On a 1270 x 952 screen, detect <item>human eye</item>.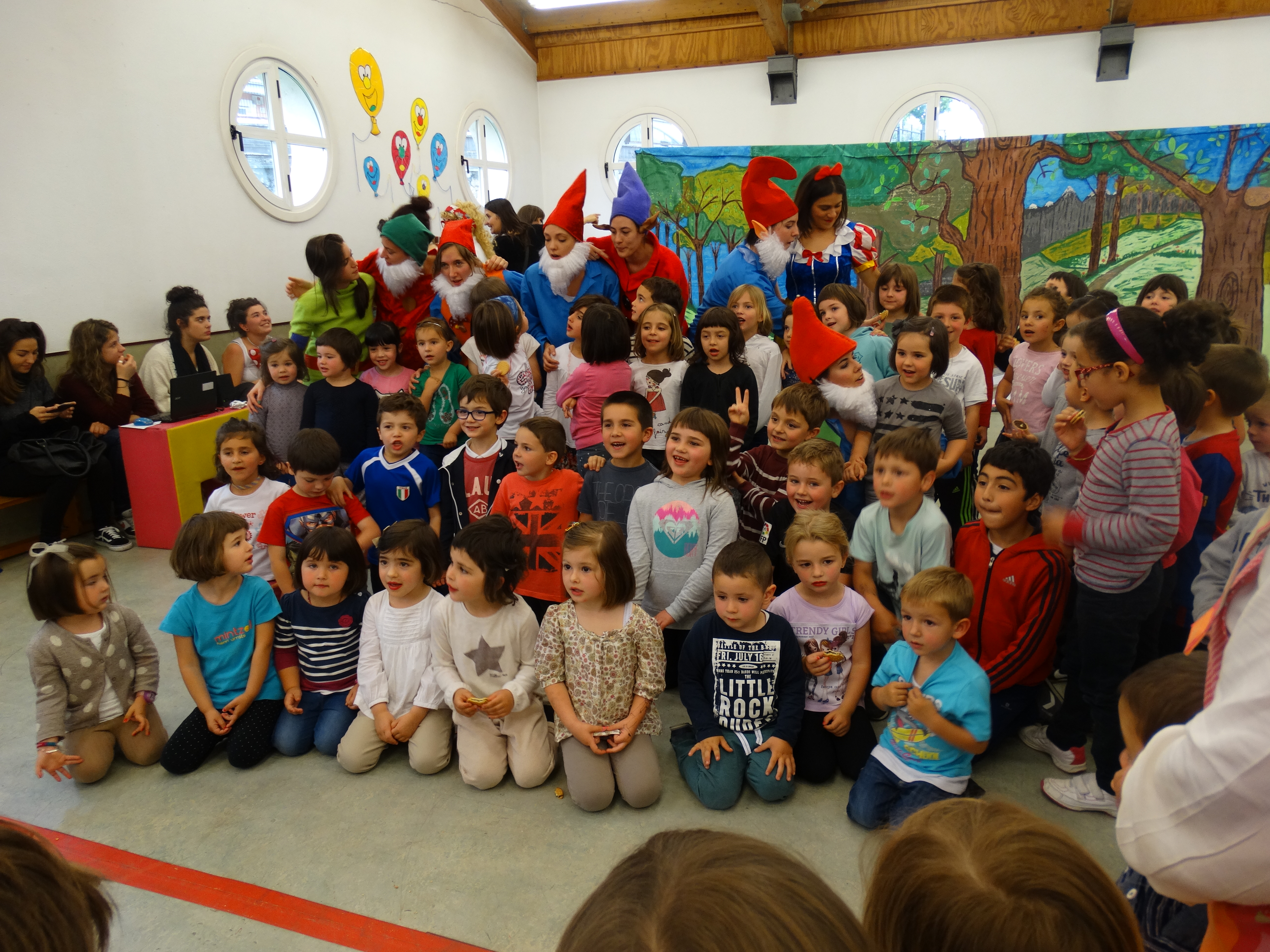
<bbox>119, 52, 120, 54</bbox>.
